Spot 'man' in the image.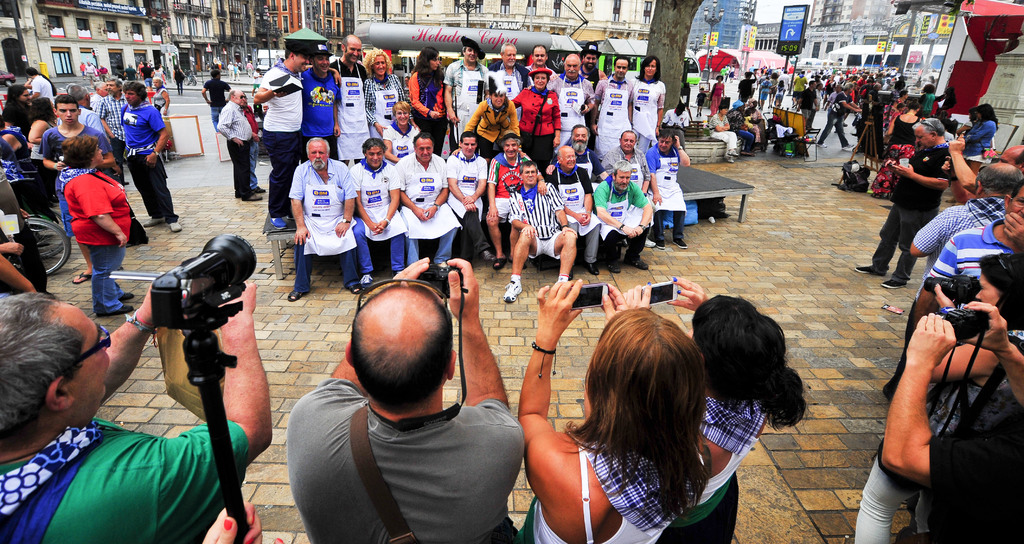
'man' found at bbox(585, 54, 631, 164).
